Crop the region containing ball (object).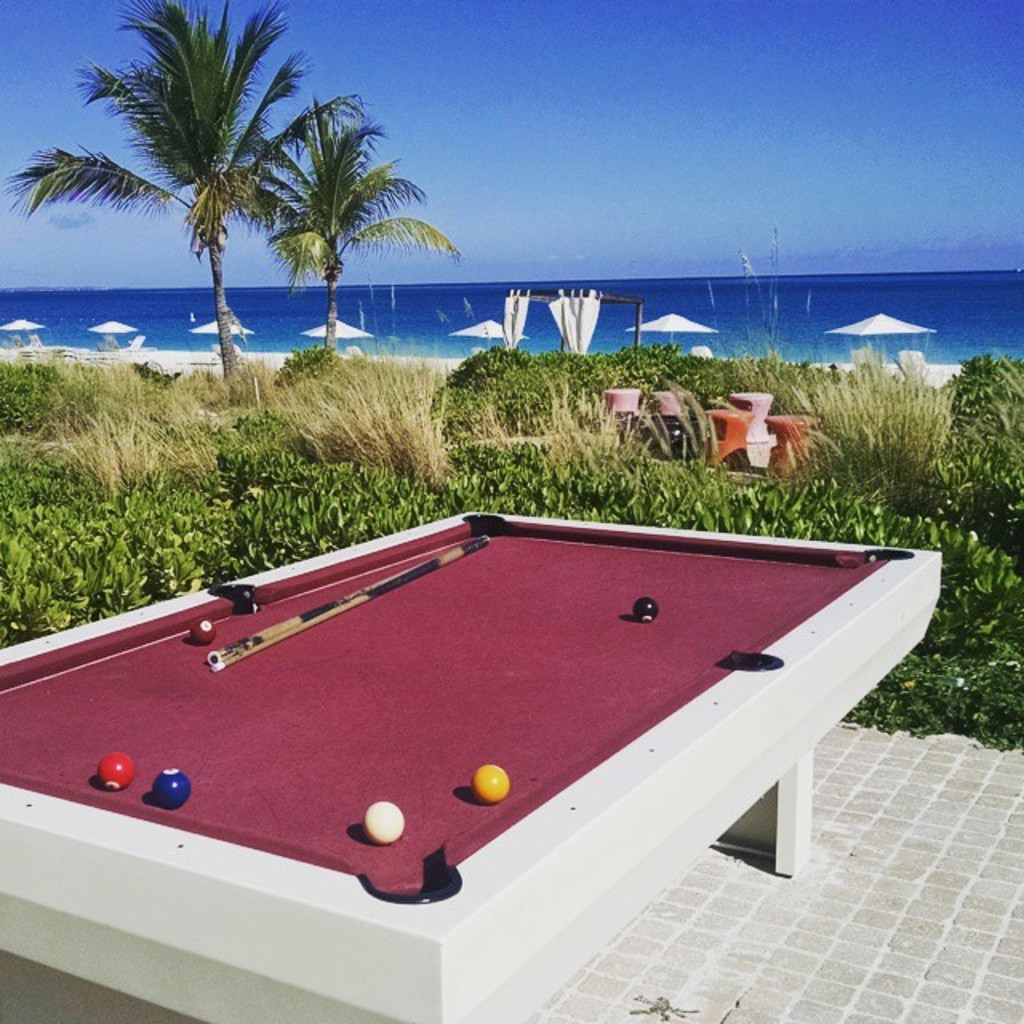
Crop region: select_region(362, 800, 406, 850).
